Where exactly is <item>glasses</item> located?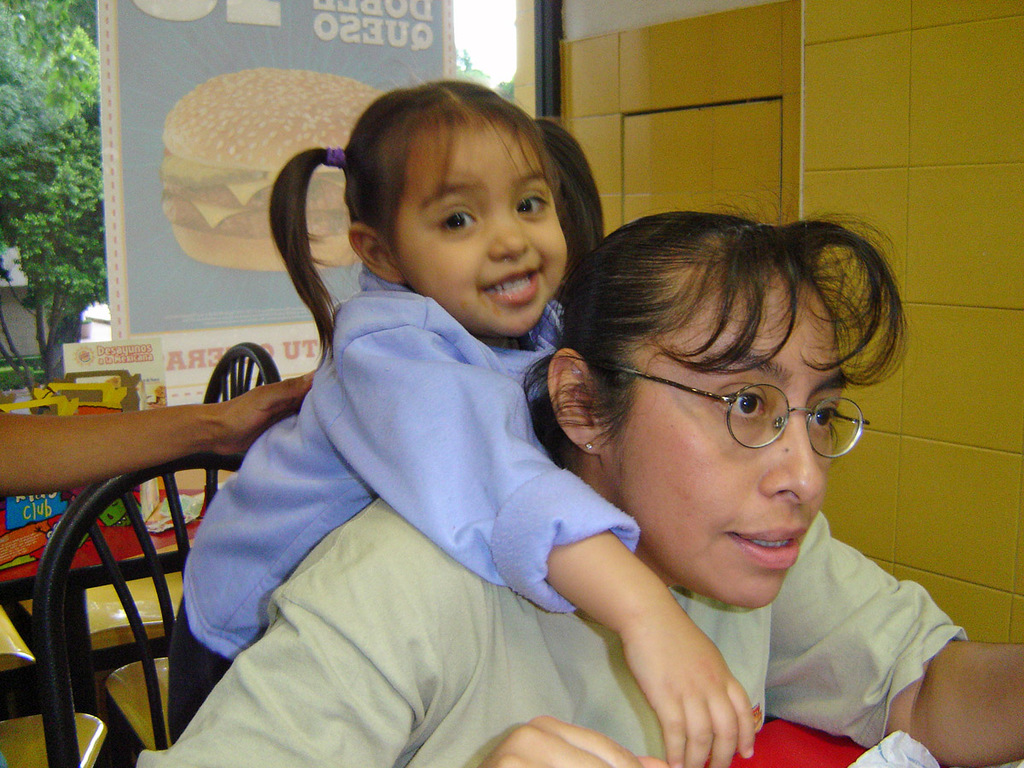
Its bounding box is [left=596, top=356, right=876, bottom=461].
